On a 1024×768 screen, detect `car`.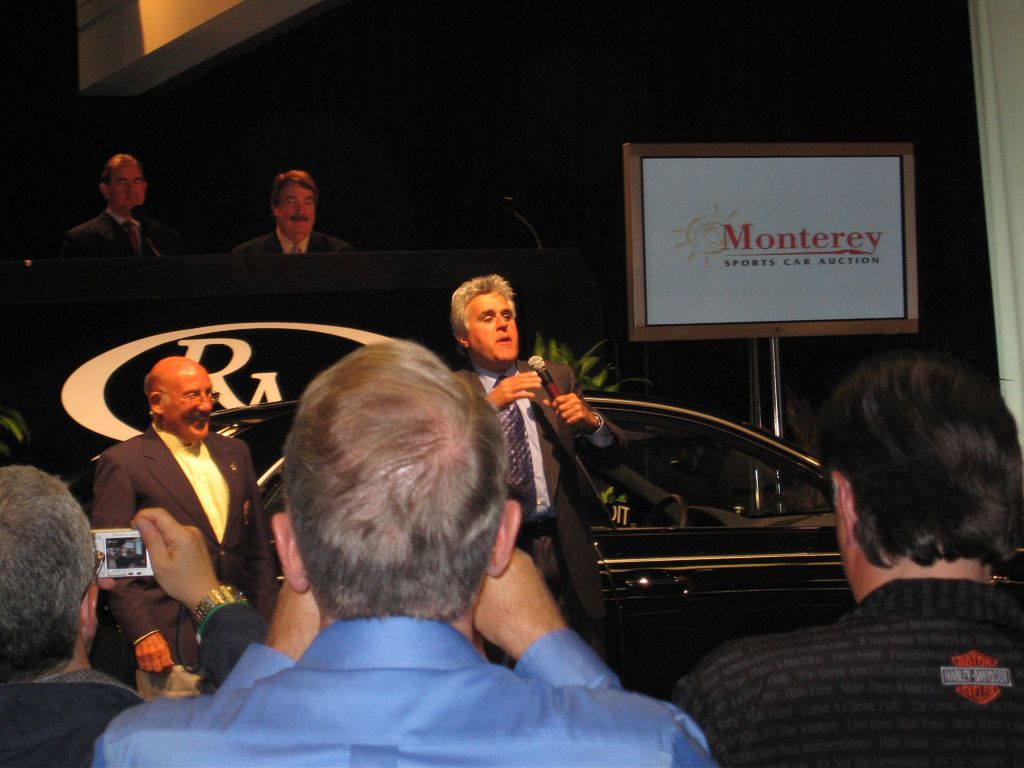
bbox(60, 391, 1023, 702).
